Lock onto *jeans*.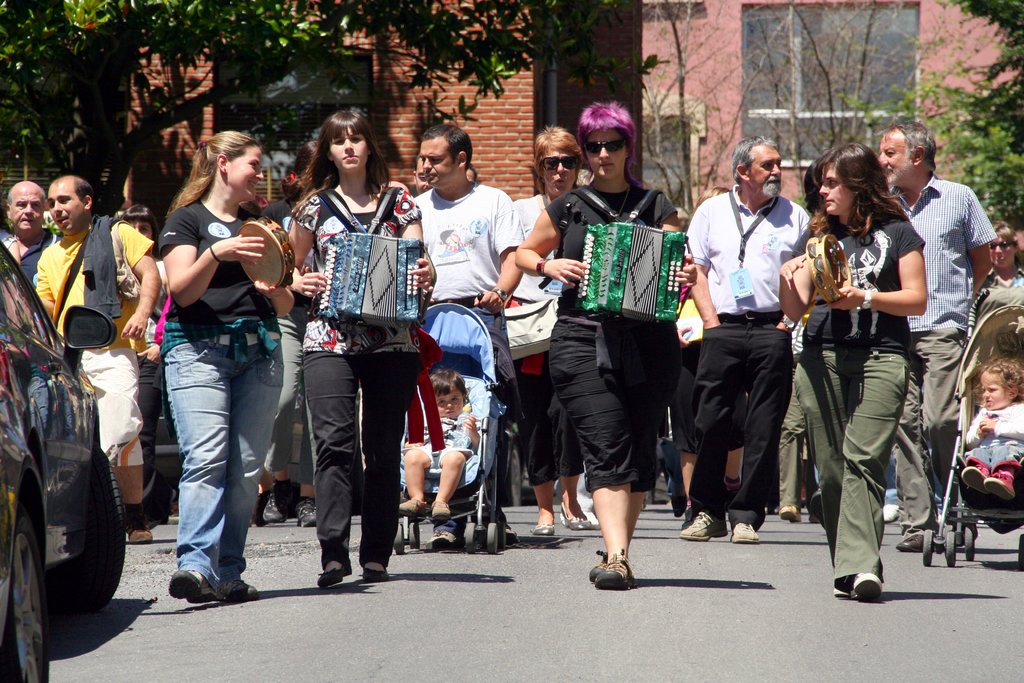
Locked: (164, 334, 283, 597).
